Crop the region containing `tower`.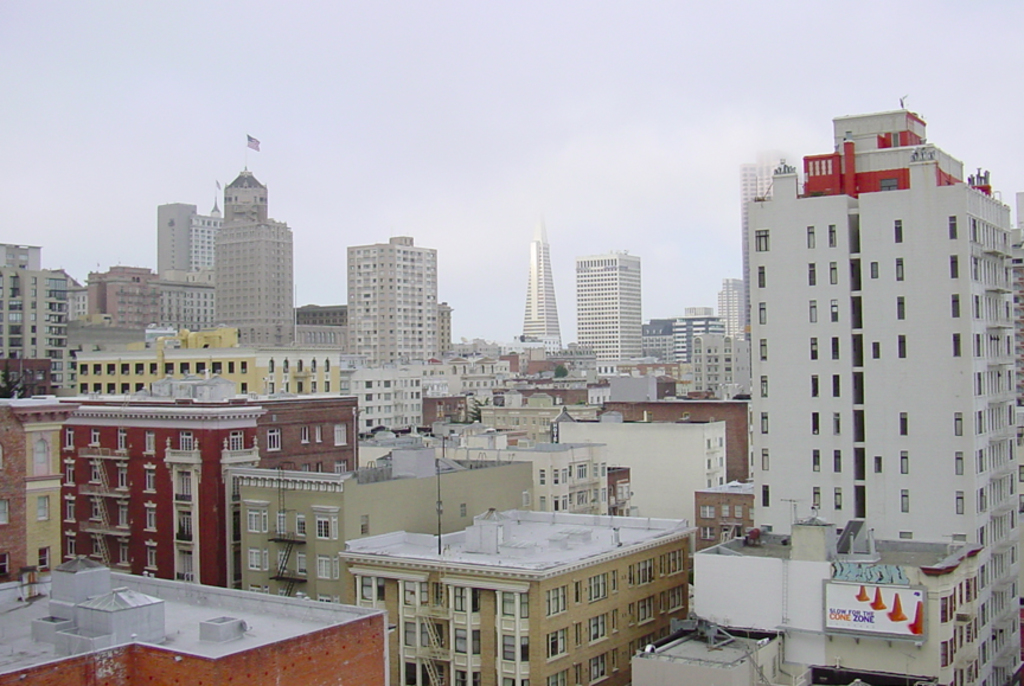
Crop region: {"x1": 575, "y1": 257, "x2": 644, "y2": 363}.
